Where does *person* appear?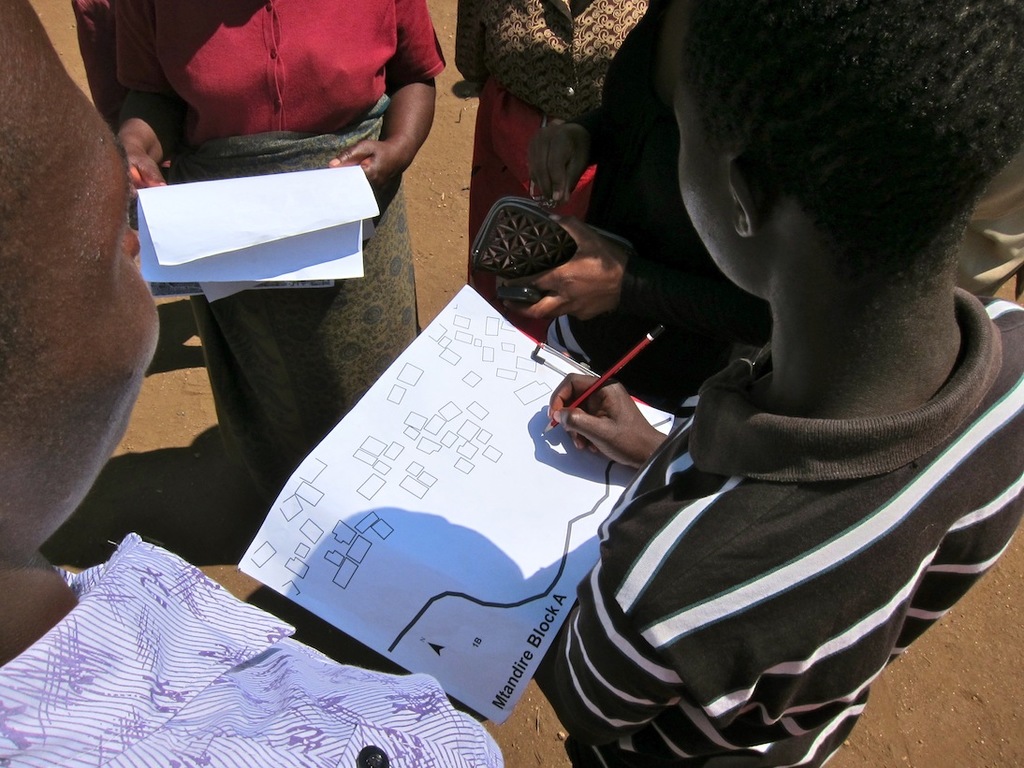
Appears at box=[0, 0, 505, 767].
